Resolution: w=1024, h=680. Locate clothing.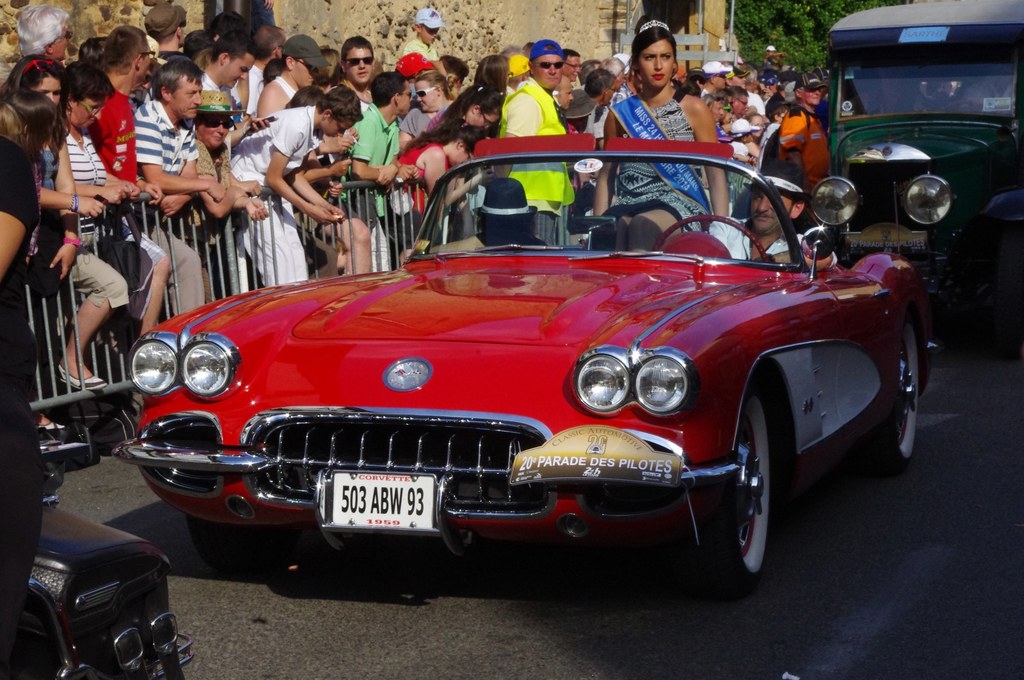
Rect(35, 140, 53, 189).
